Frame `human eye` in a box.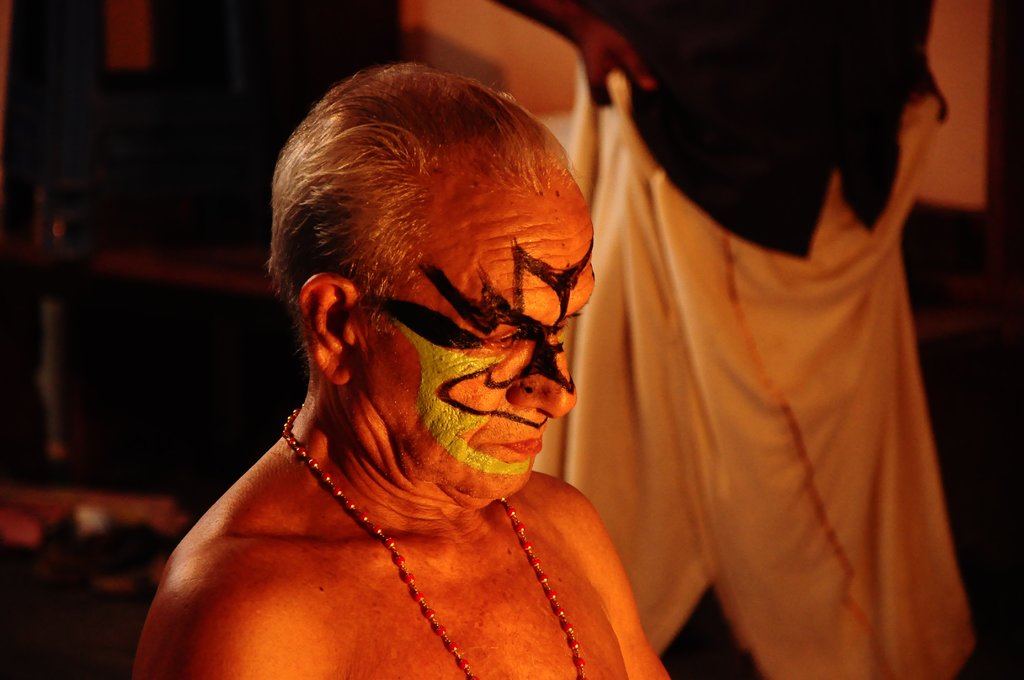
{"x1": 556, "y1": 316, "x2": 576, "y2": 336}.
